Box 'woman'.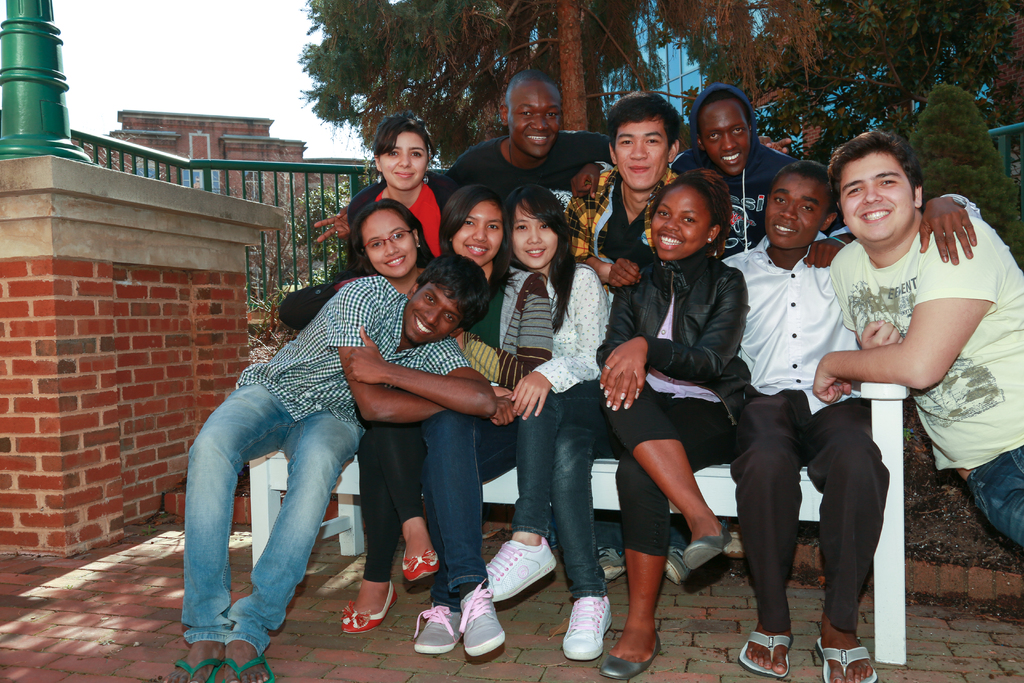
box(484, 186, 614, 661).
